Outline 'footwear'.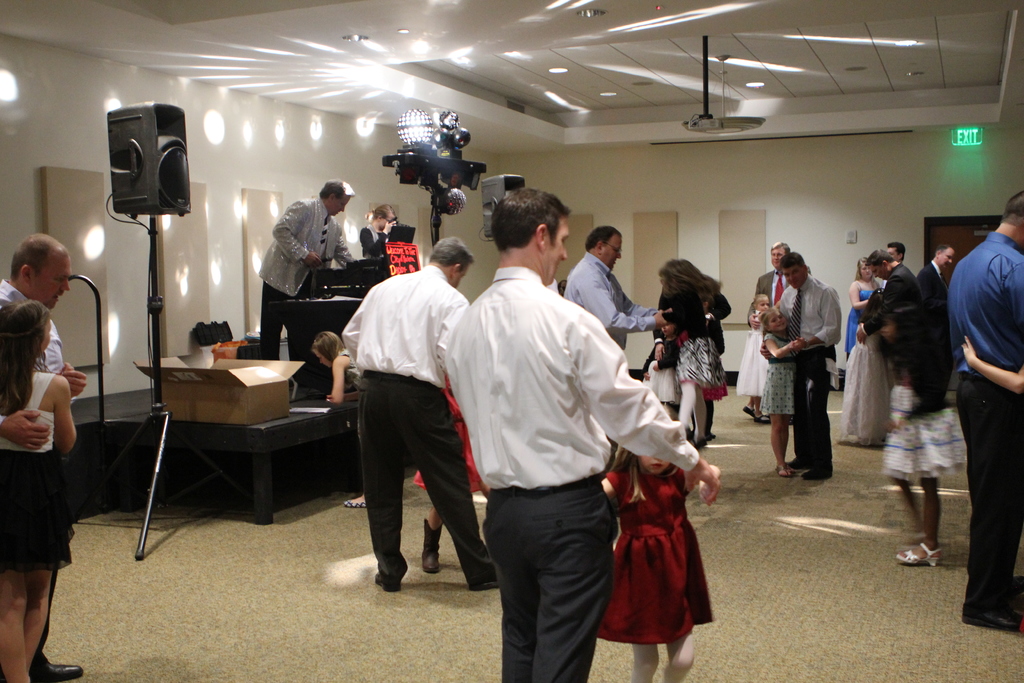
Outline: [x1=803, y1=462, x2=830, y2=483].
